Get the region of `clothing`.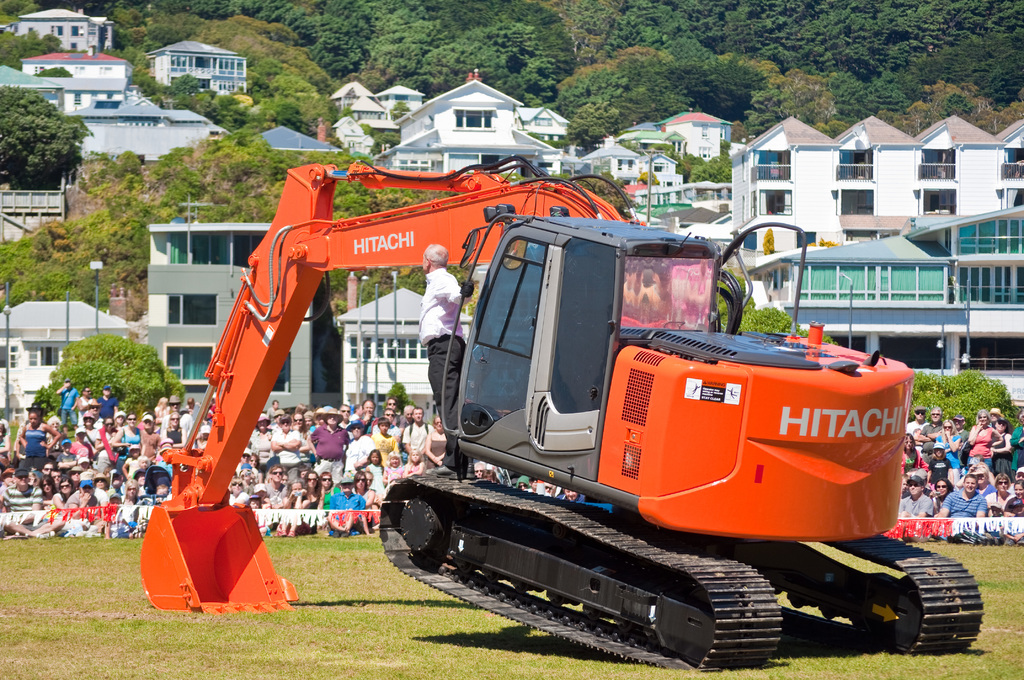
box(298, 489, 326, 526).
